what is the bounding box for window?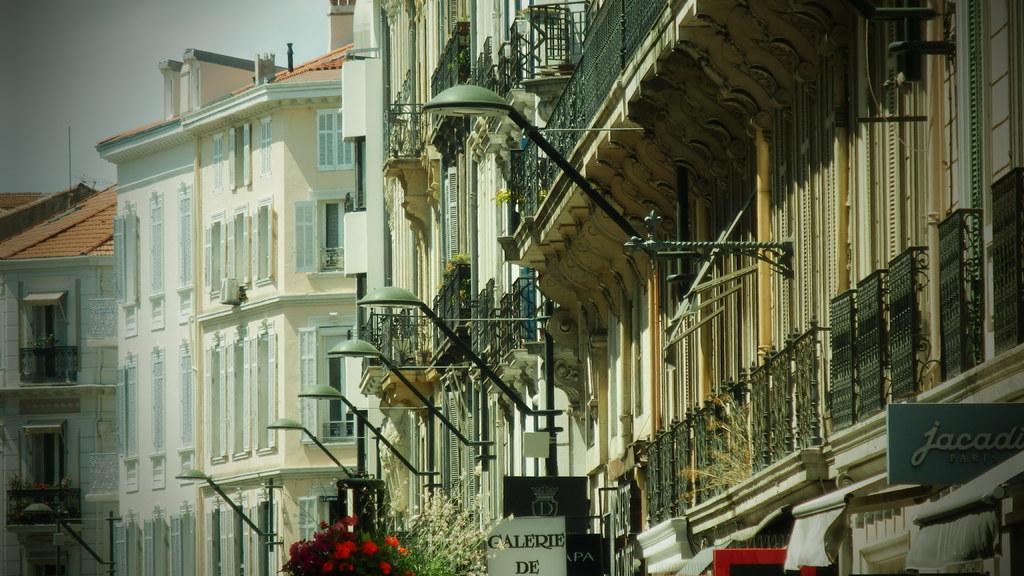
detection(230, 342, 255, 457).
